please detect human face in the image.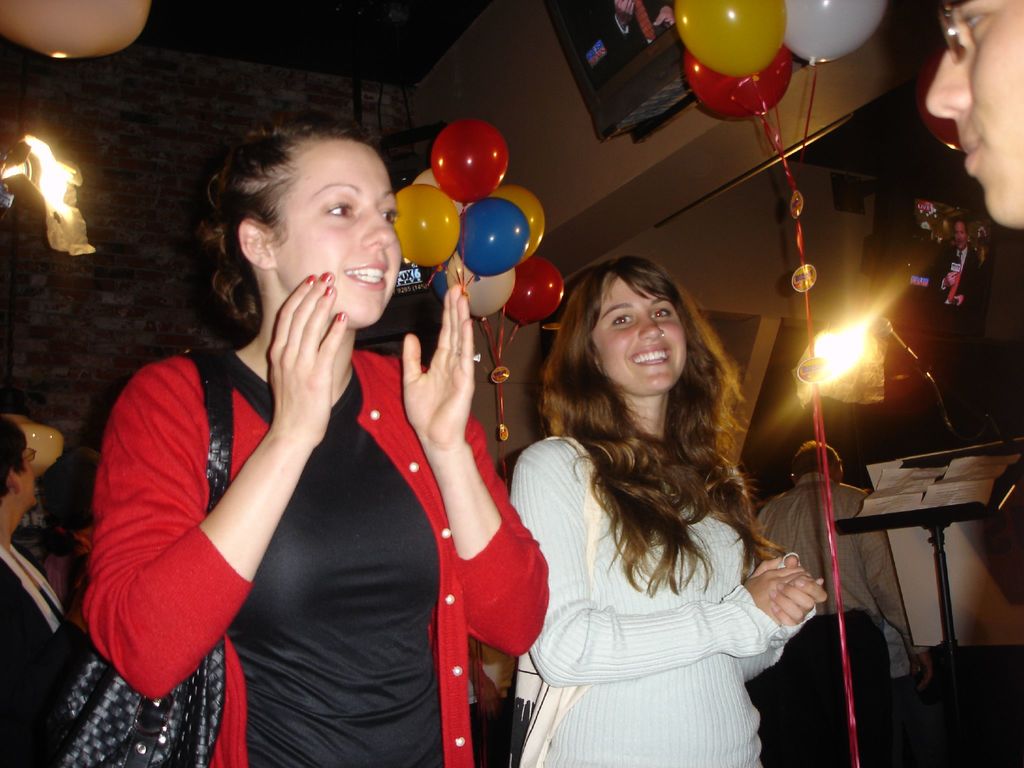
(x1=587, y1=276, x2=686, y2=394).
